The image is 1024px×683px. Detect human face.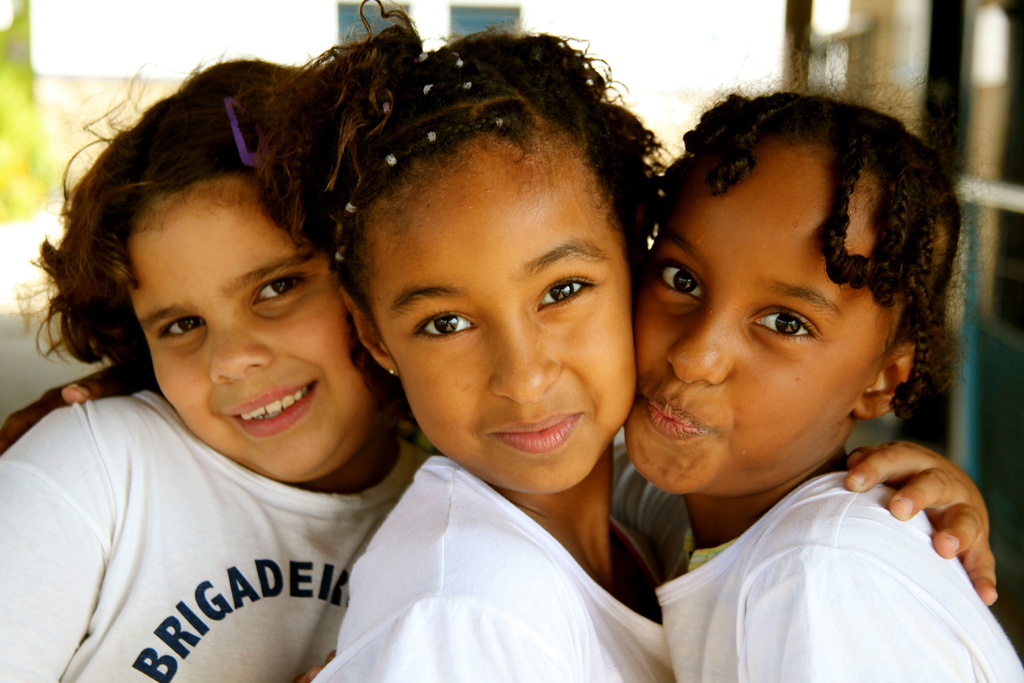
Detection: box(125, 177, 372, 491).
